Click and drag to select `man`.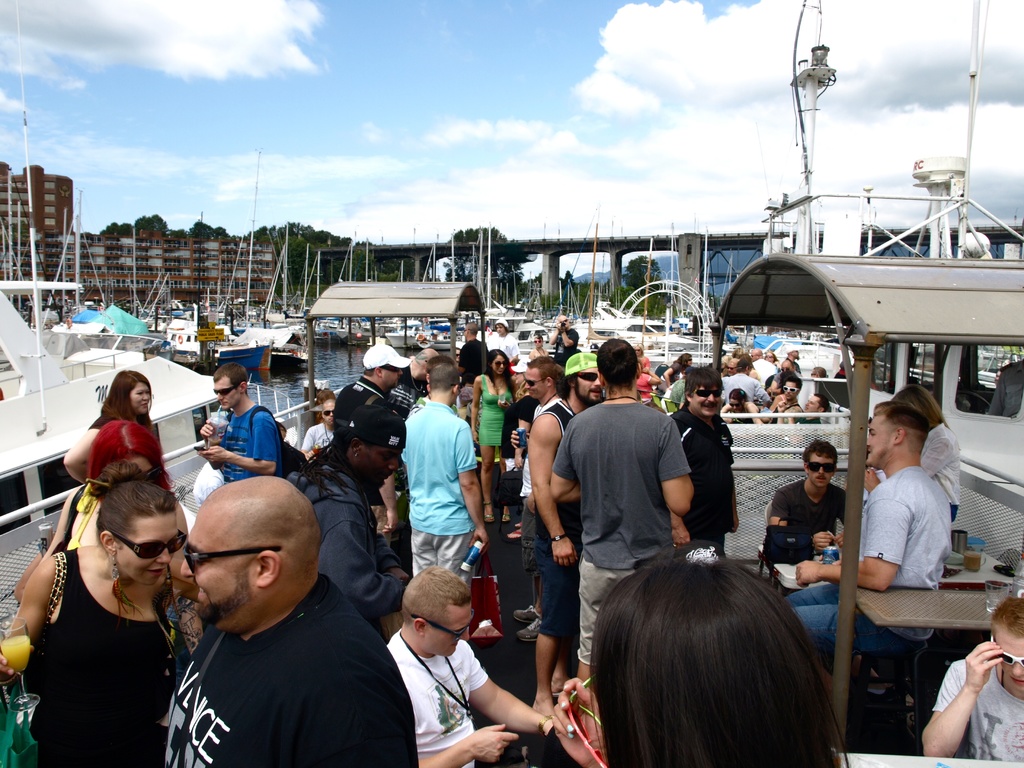
Selection: detection(783, 403, 955, 655).
